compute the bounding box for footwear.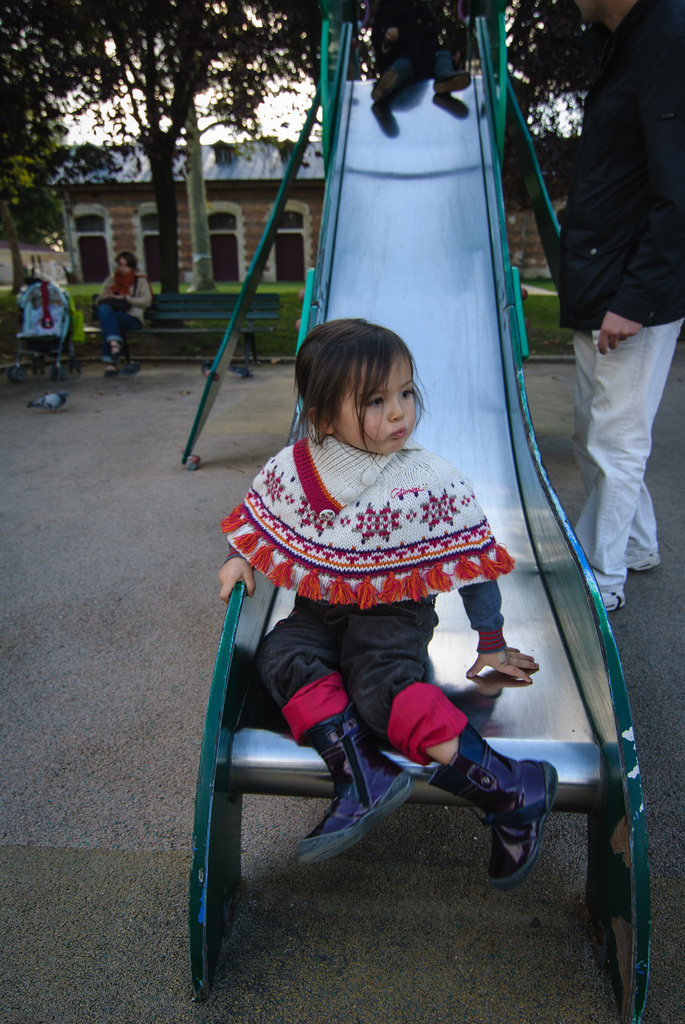
(106, 363, 114, 378).
